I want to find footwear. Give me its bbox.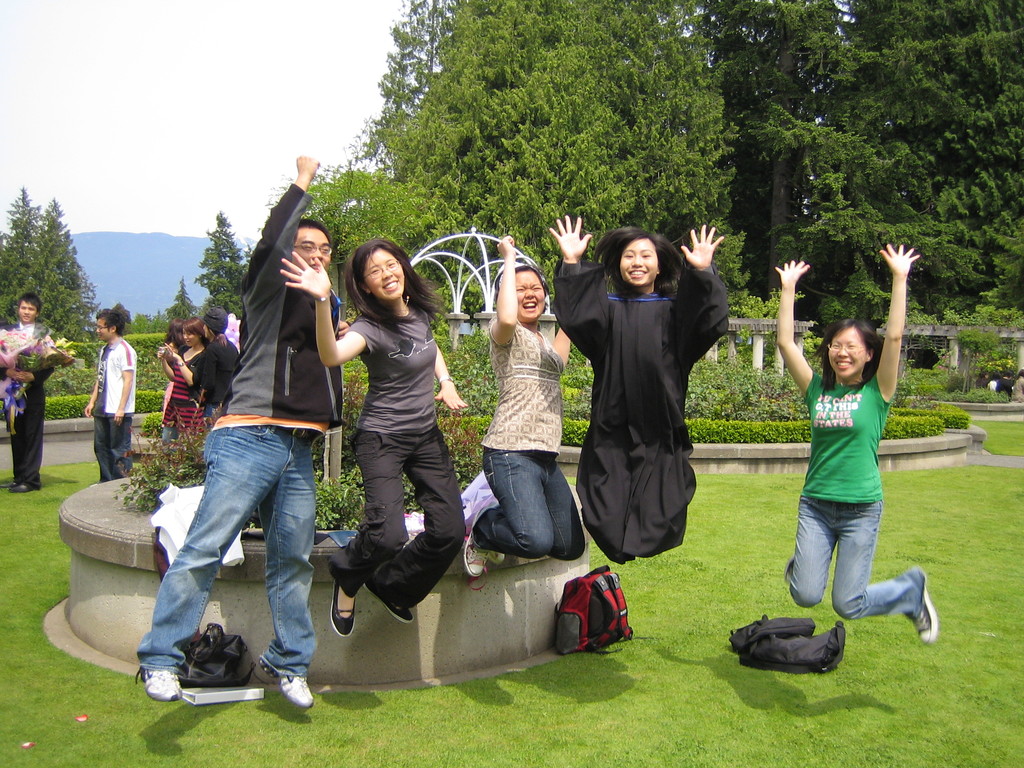
crop(491, 553, 506, 566).
